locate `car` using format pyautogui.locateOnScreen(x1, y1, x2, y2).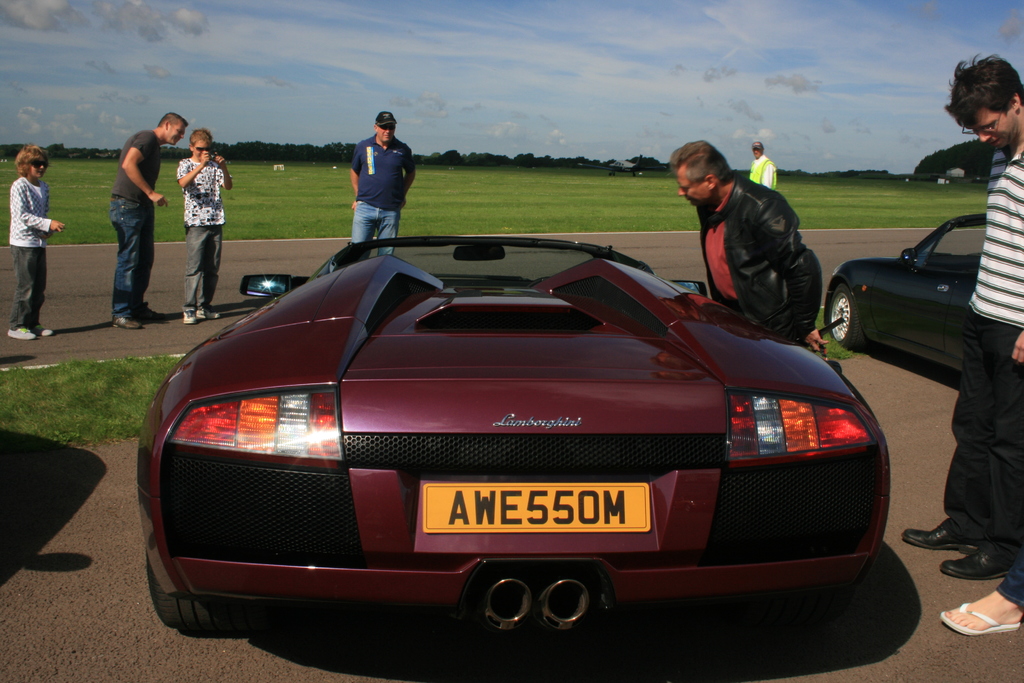
pyautogui.locateOnScreen(822, 214, 987, 374).
